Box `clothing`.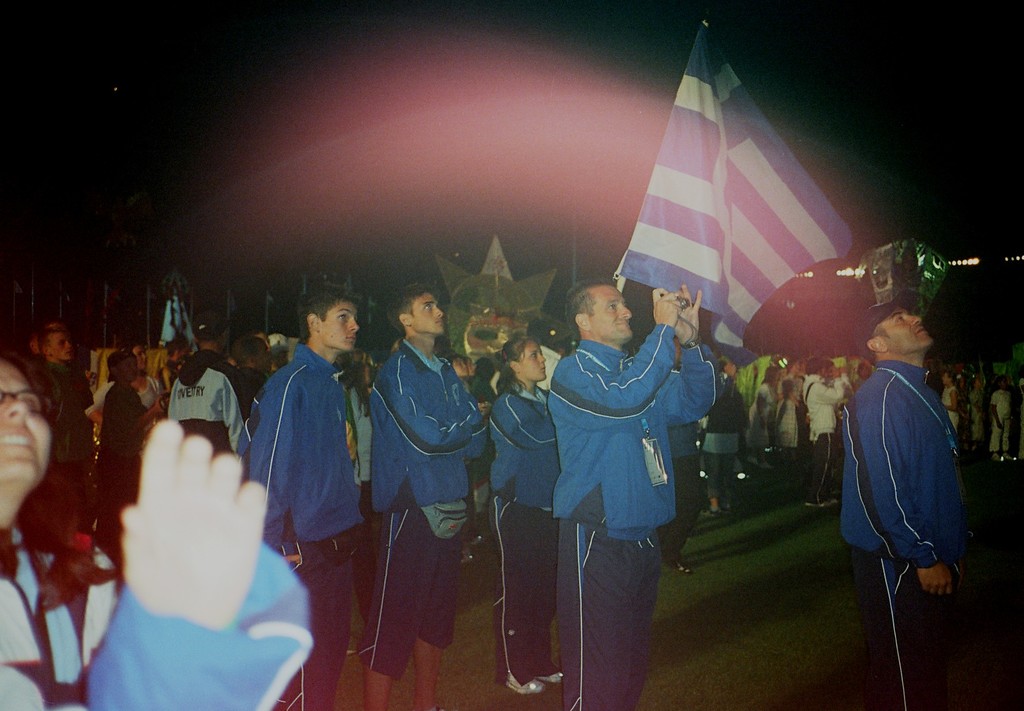
x1=367 y1=333 x2=489 y2=683.
